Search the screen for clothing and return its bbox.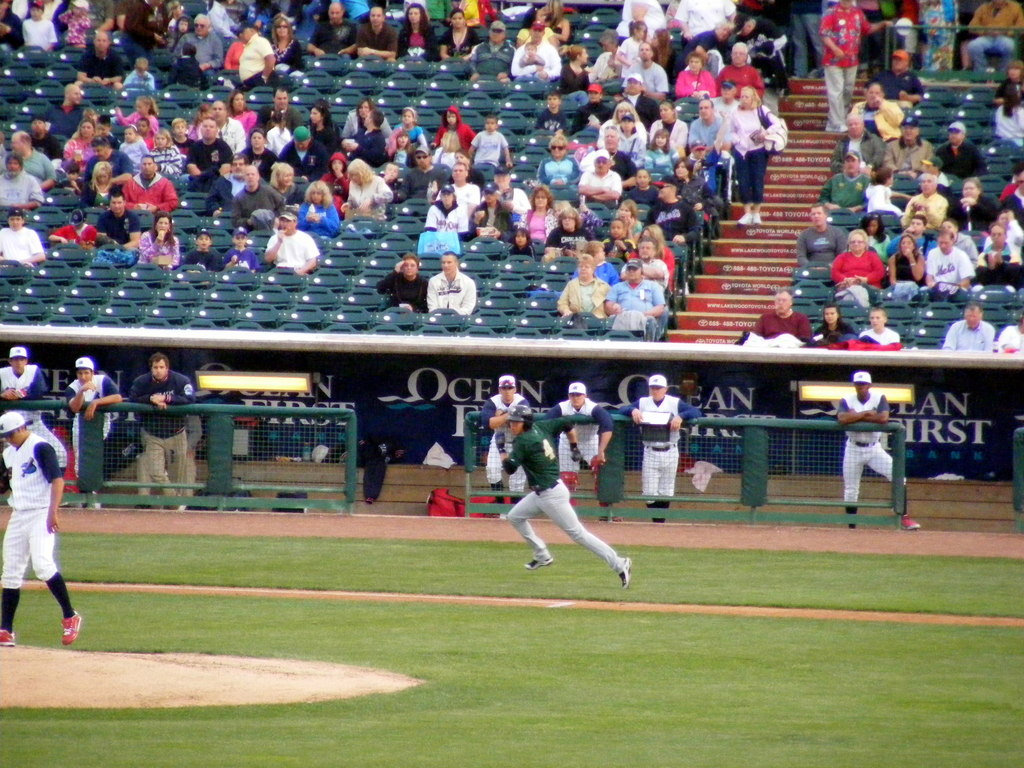
Found: Rect(920, 239, 967, 294).
